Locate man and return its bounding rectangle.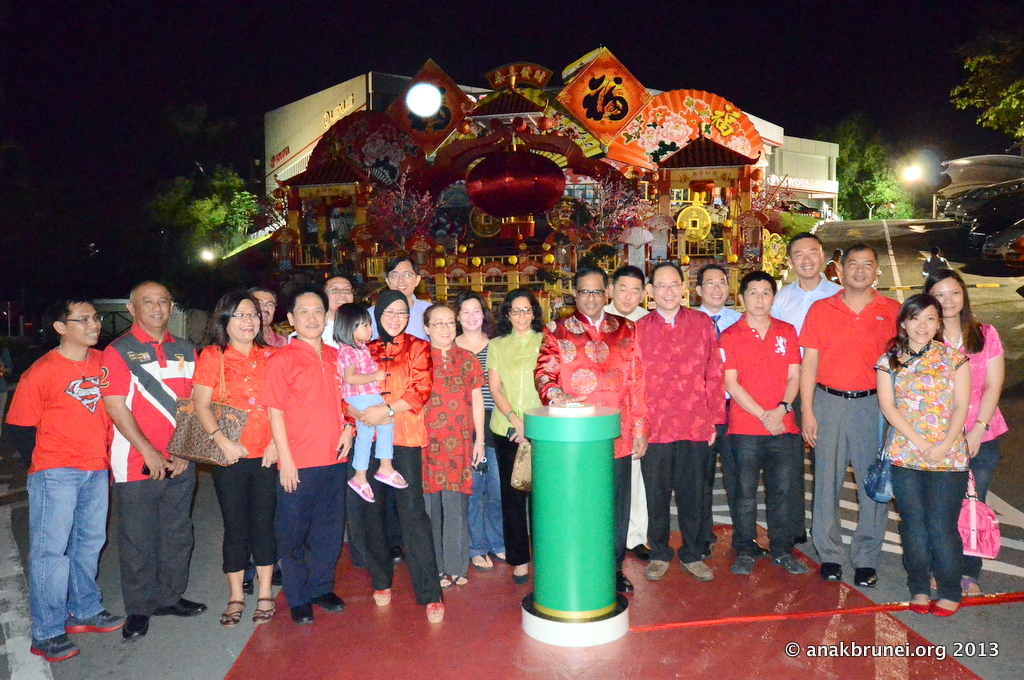
(left=801, top=242, right=906, bottom=590).
